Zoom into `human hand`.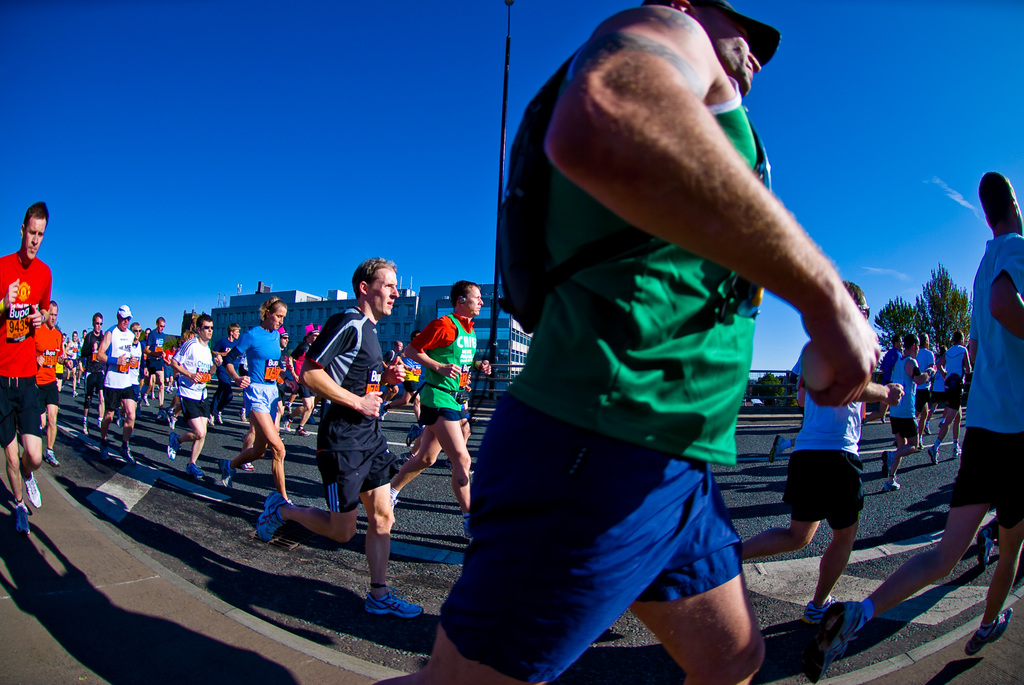
Zoom target: crop(23, 303, 45, 332).
